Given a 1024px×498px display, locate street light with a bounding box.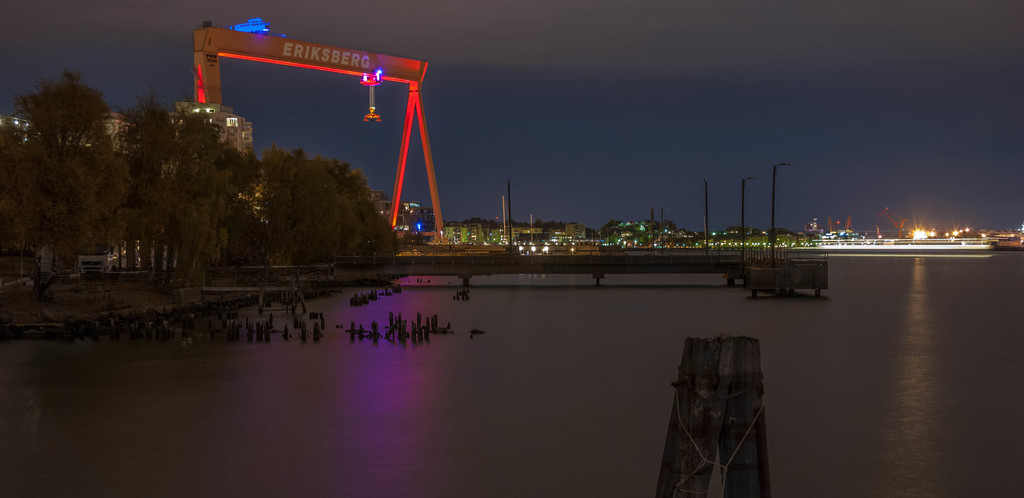
Located: locate(743, 176, 756, 260).
